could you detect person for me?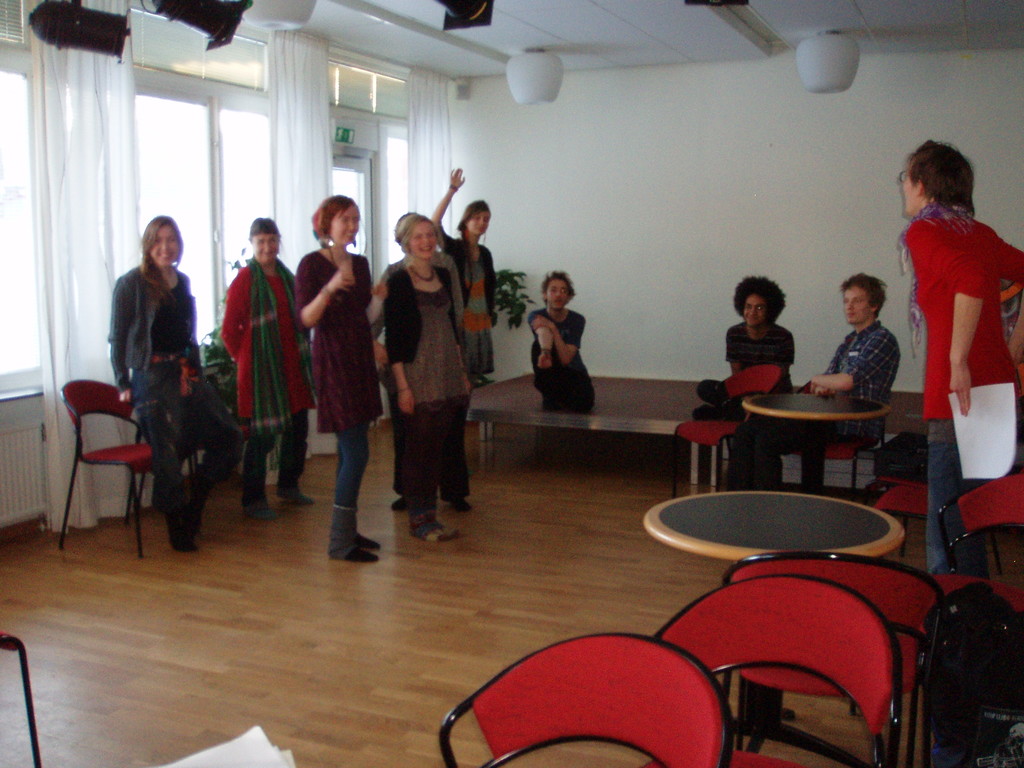
Detection result: (left=293, top=197, right=387, bottom=563).
